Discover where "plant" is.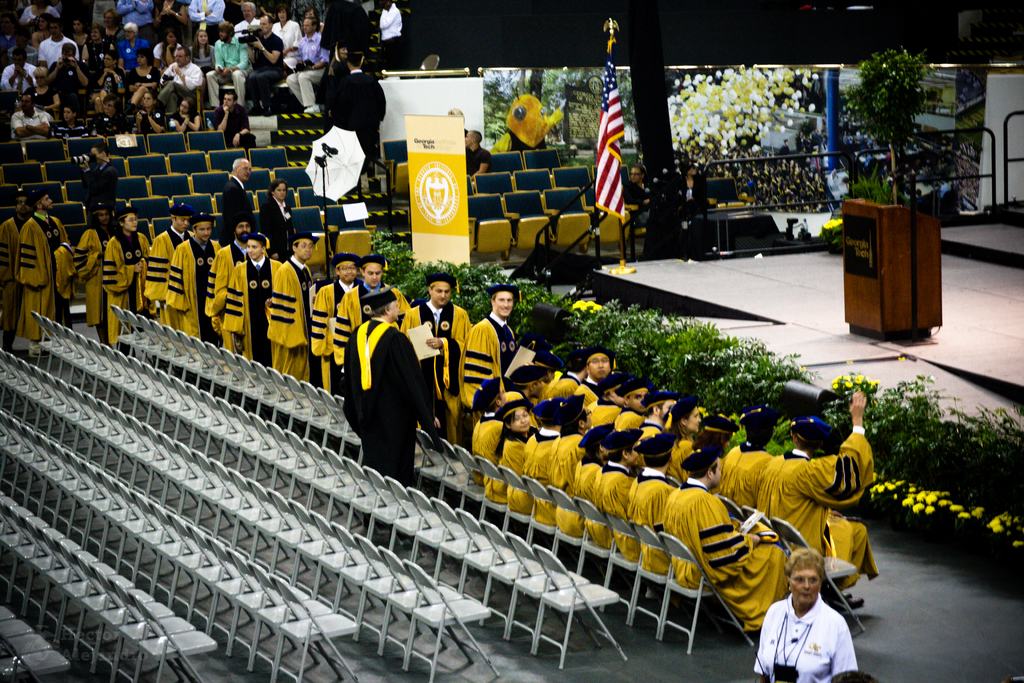
Discovered at left=648, top=309, right=739, bottom=399.
